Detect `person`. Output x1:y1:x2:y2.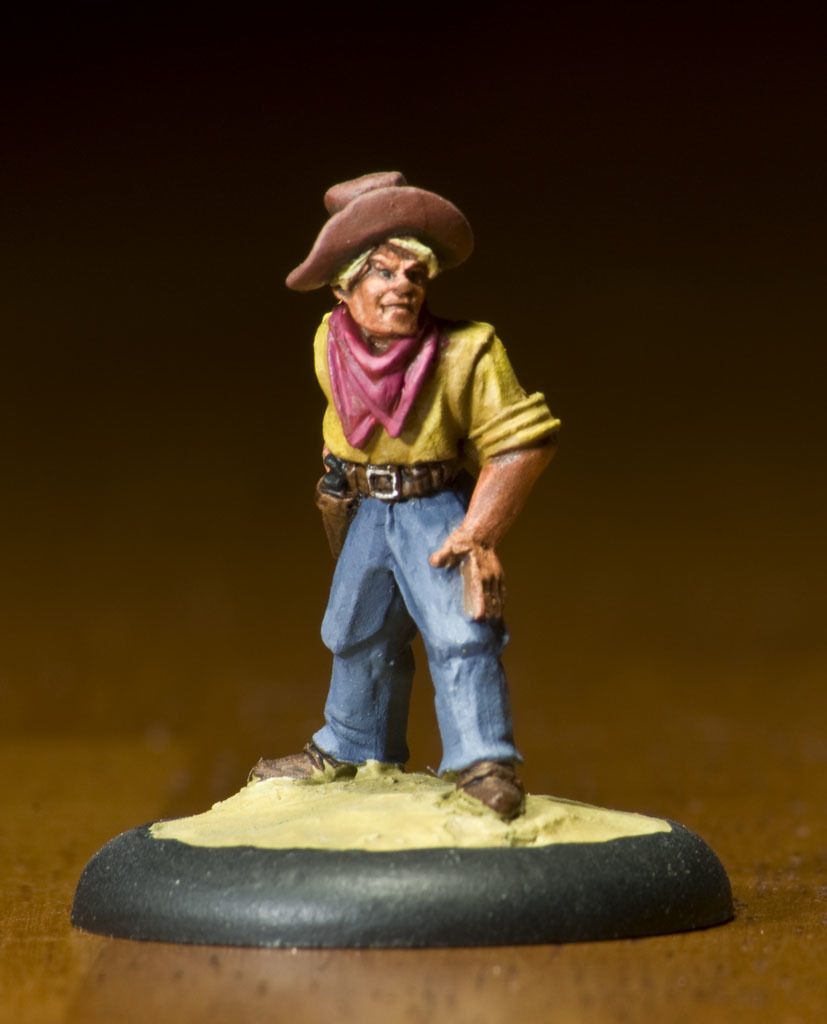
244:231:563:820.
